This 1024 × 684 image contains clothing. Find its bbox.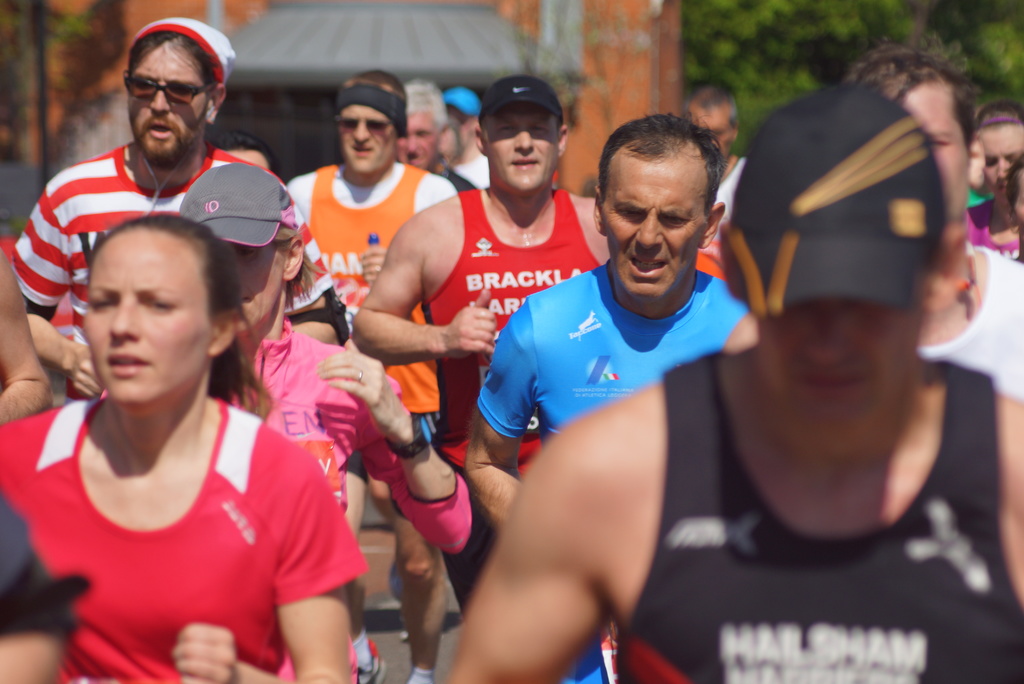
11:140:298:402.
